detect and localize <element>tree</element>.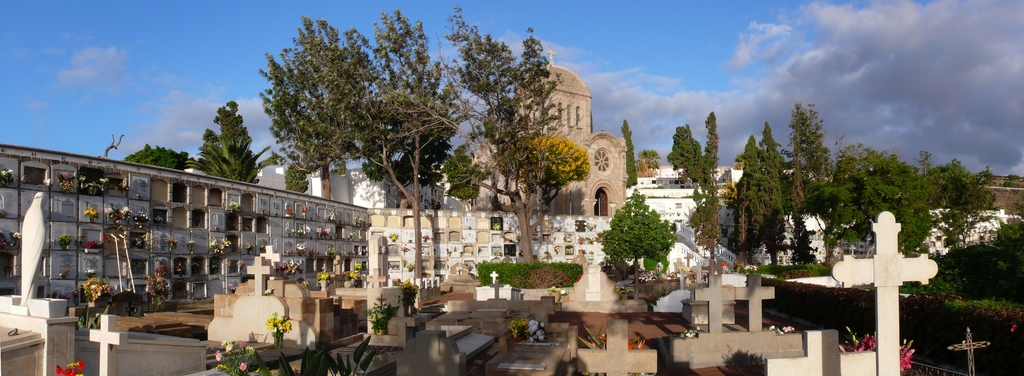
Localized at 588/109/593/129.
